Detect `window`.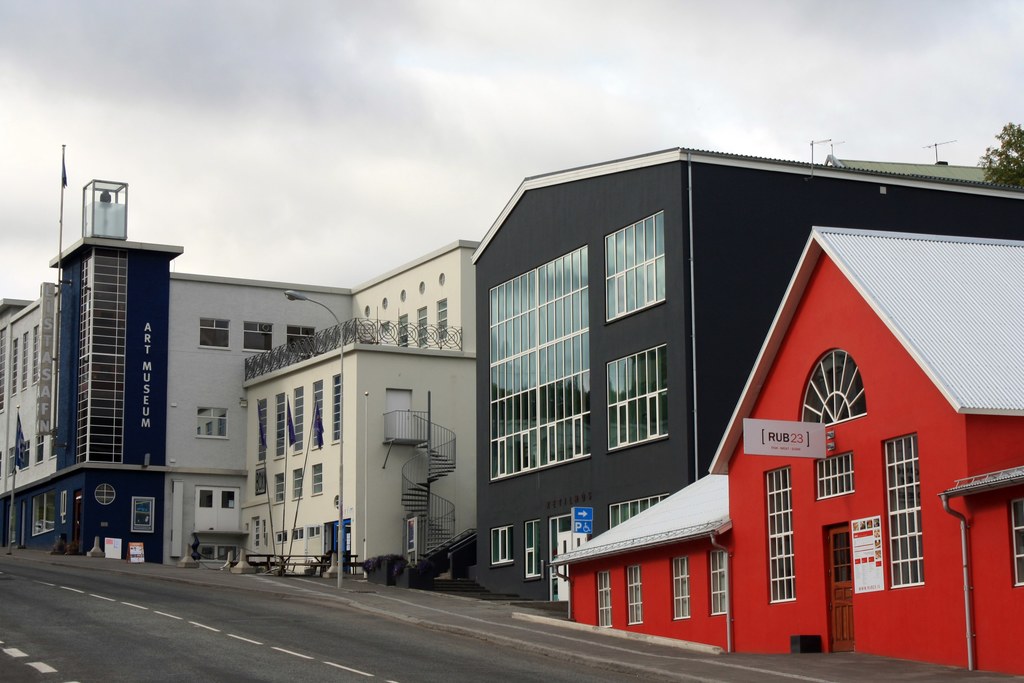
Detected at bbox(416, 306, 432, 358).
